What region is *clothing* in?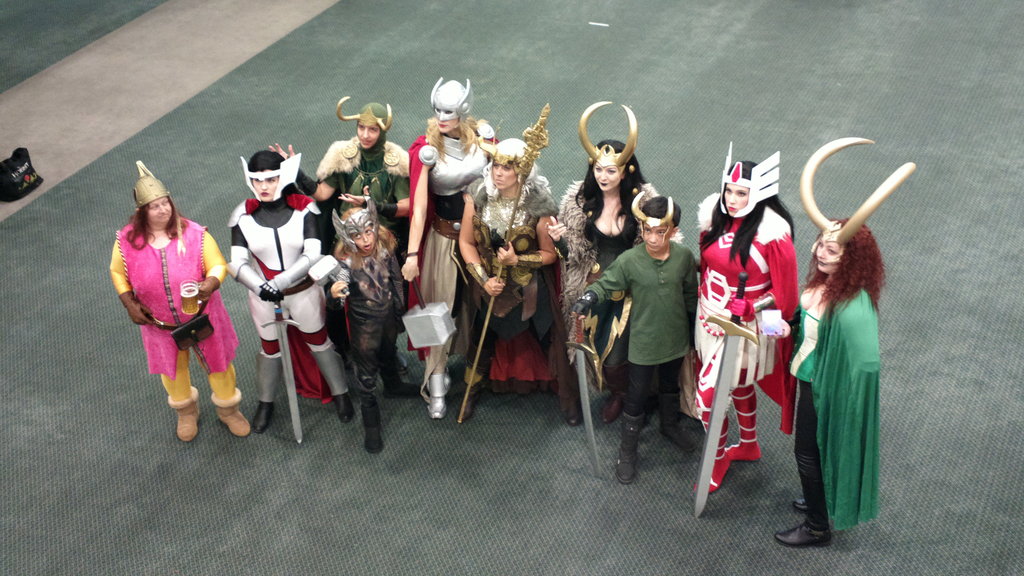
[x1=227, y1=198, x2=351, y2=408].
